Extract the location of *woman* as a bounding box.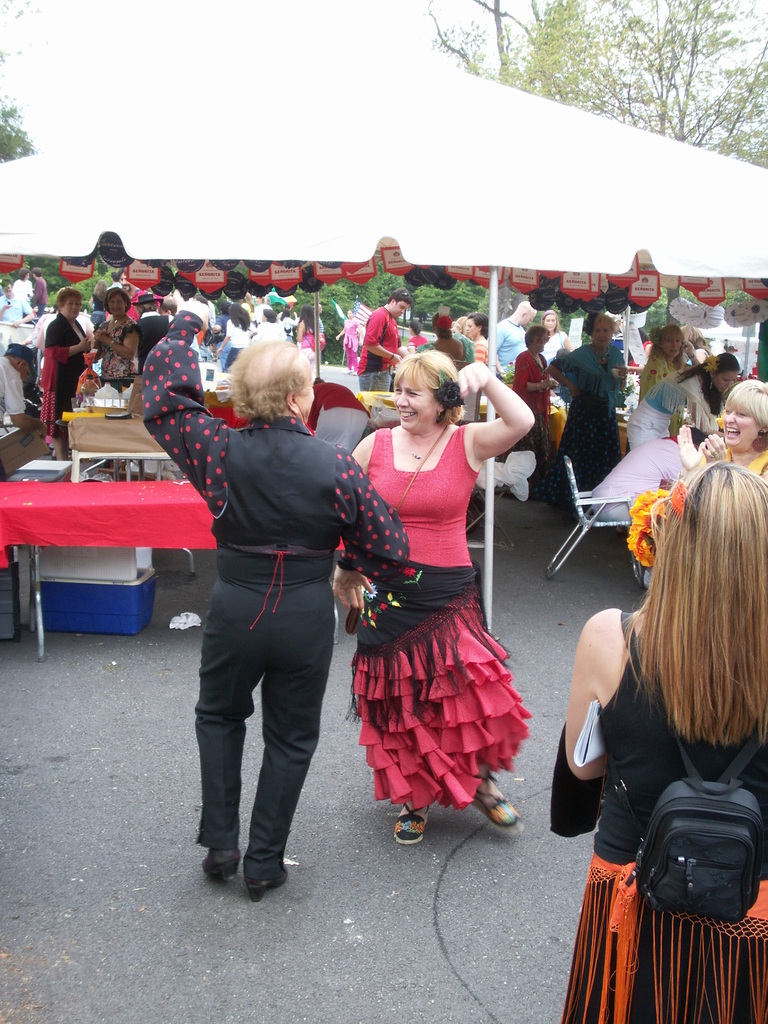
box(634, 326, 704, 412).
